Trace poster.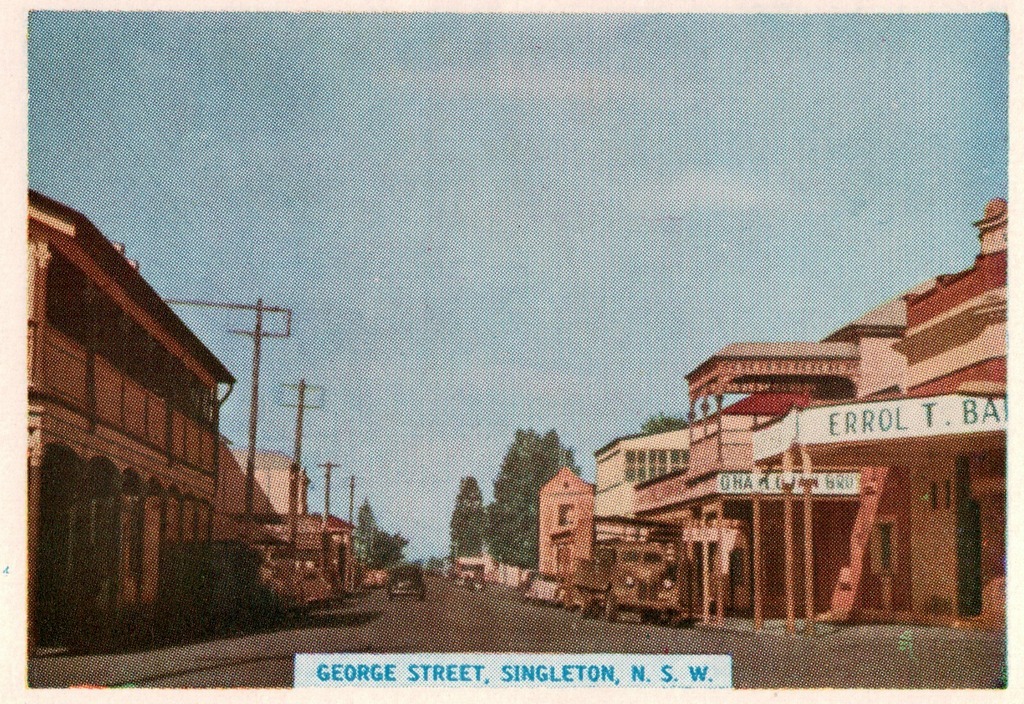
Traced to [left=5, top=0, right=1019, bottom=703].
